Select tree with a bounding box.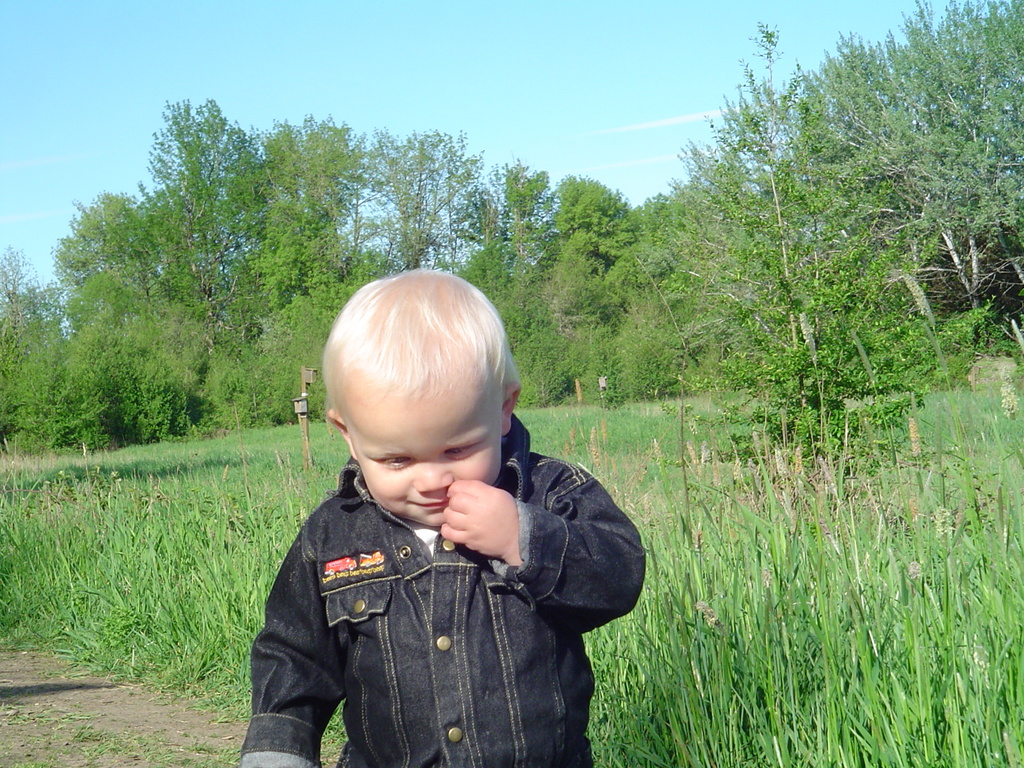
(left=102, top=93, right=280, bottom=351).
